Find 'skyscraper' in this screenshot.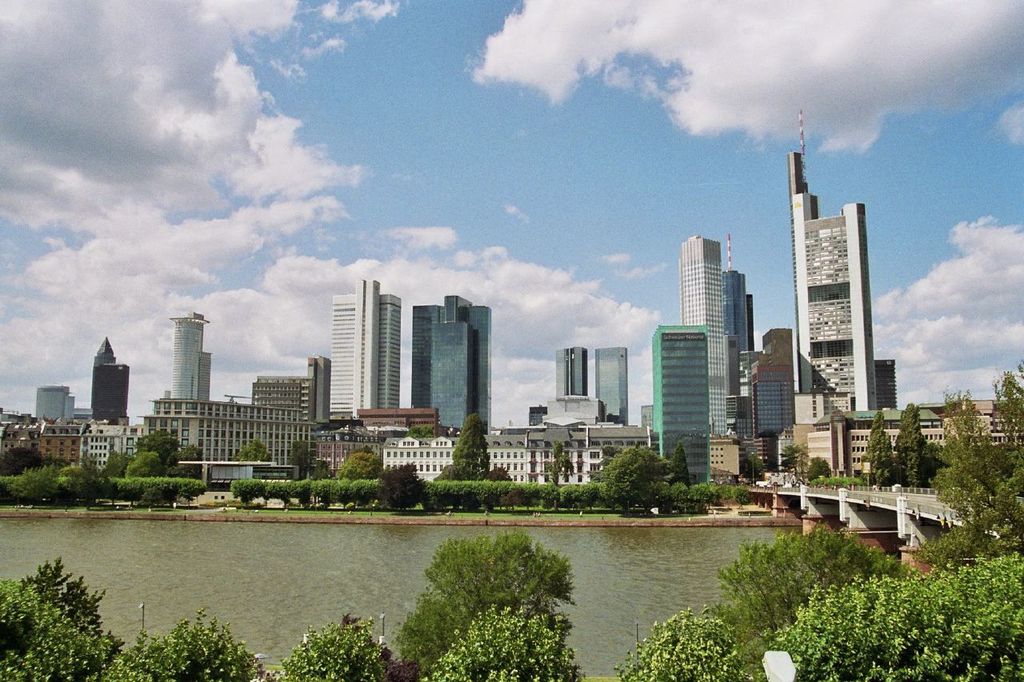
The bounding box for 'skyscraper' is 170 311 212 397.
